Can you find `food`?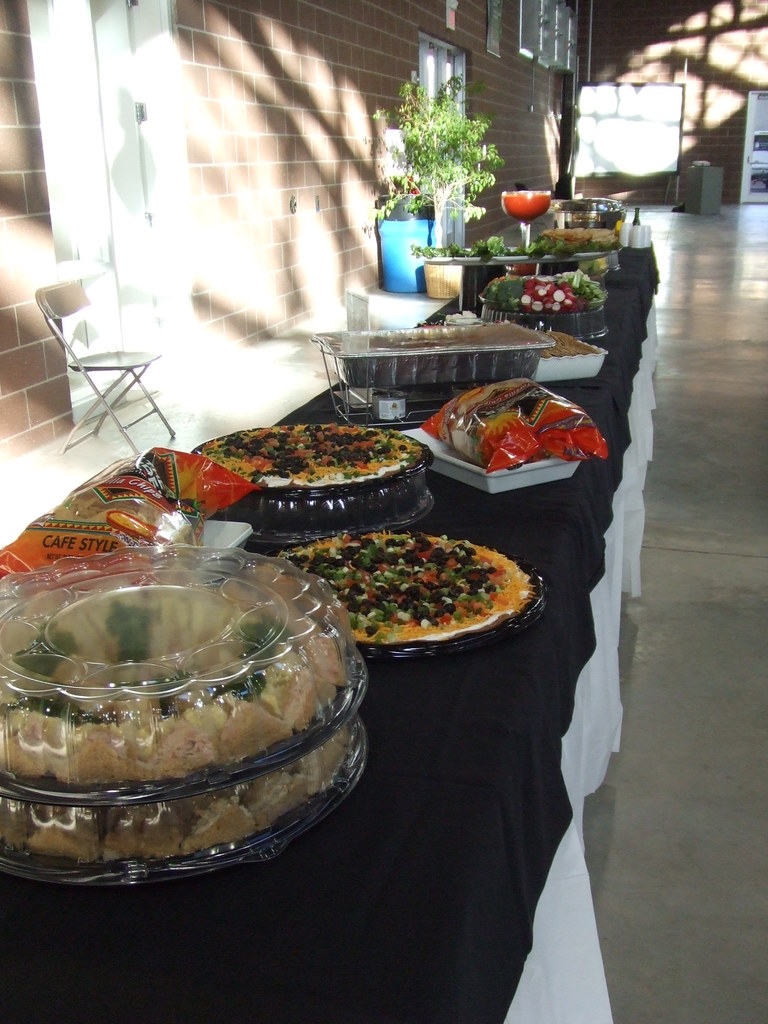
Yes, bounding box: BBox(263, 535, 538, 646).
